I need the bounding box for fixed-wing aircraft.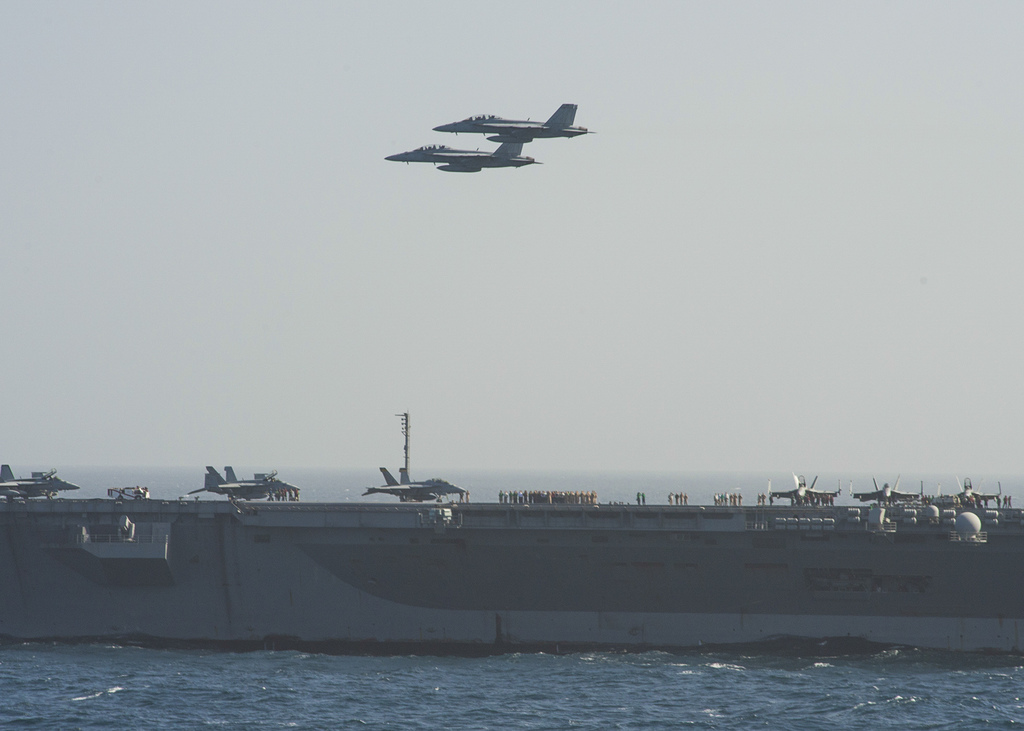
Here it is: [x1=430, y1=102, x2=596, y2=144].
